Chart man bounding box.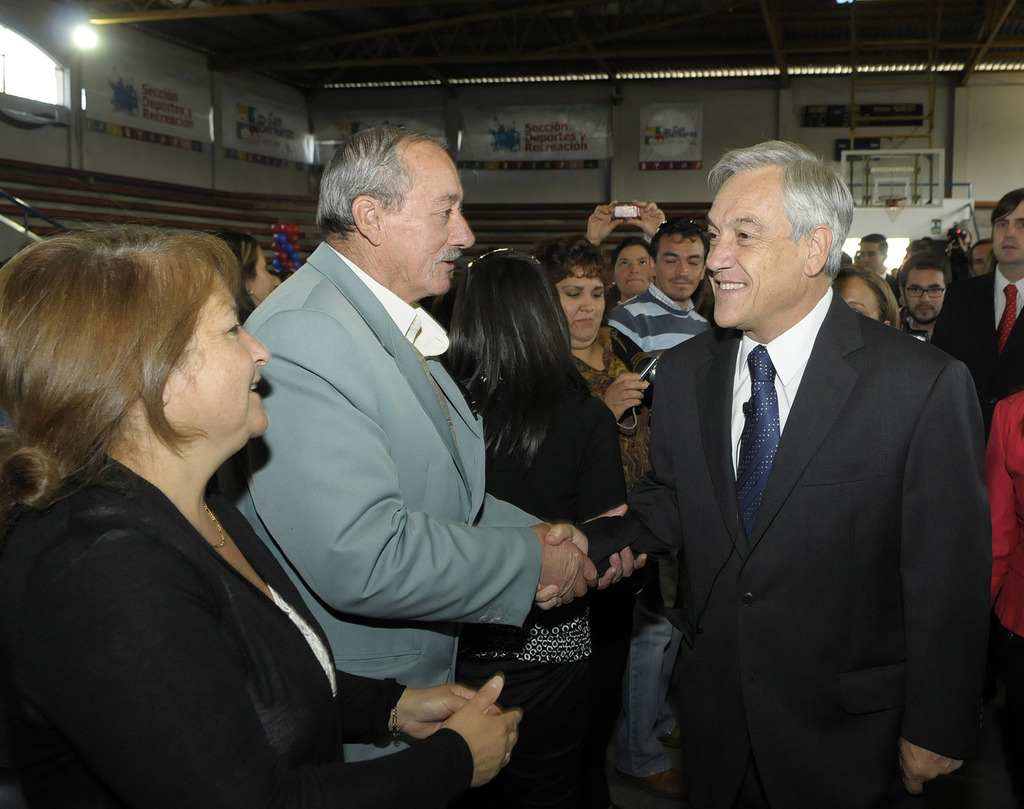
Charted: (left=854, top=228, right=900, bottom=308).
